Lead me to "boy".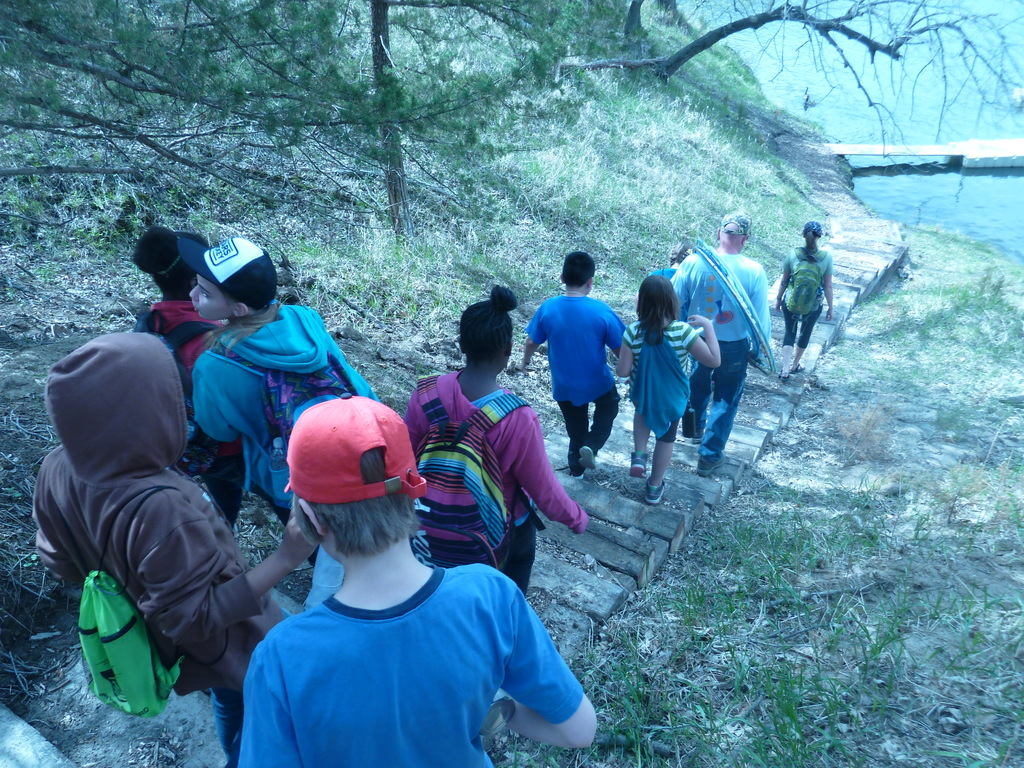
Lead to rect(517, 250, 636, 483).
